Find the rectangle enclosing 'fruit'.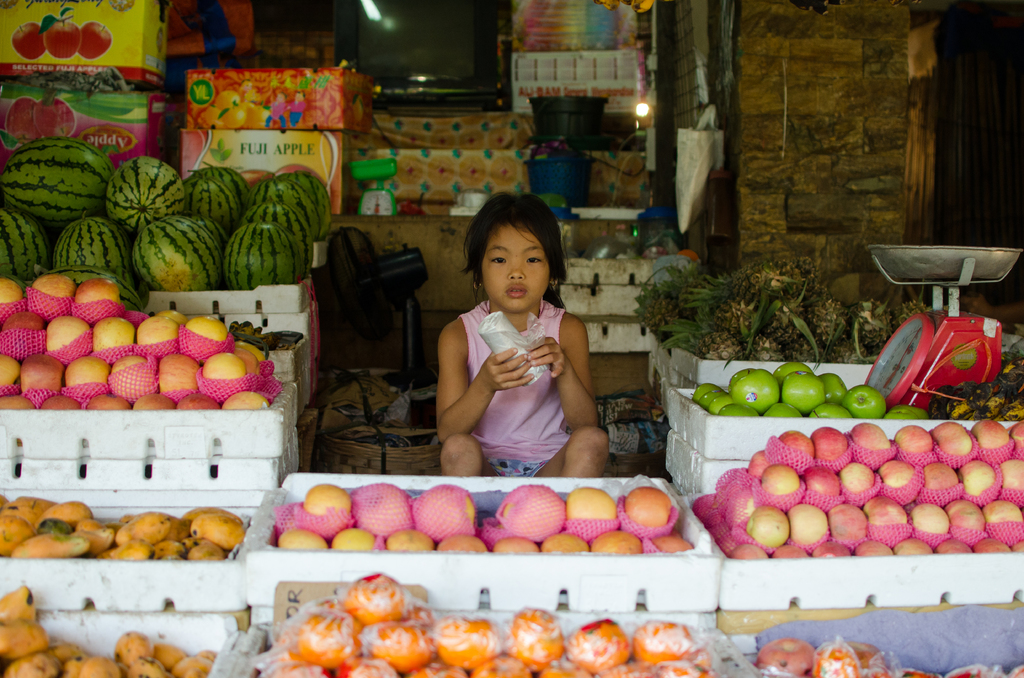
box(494, 536, 532, 556).
